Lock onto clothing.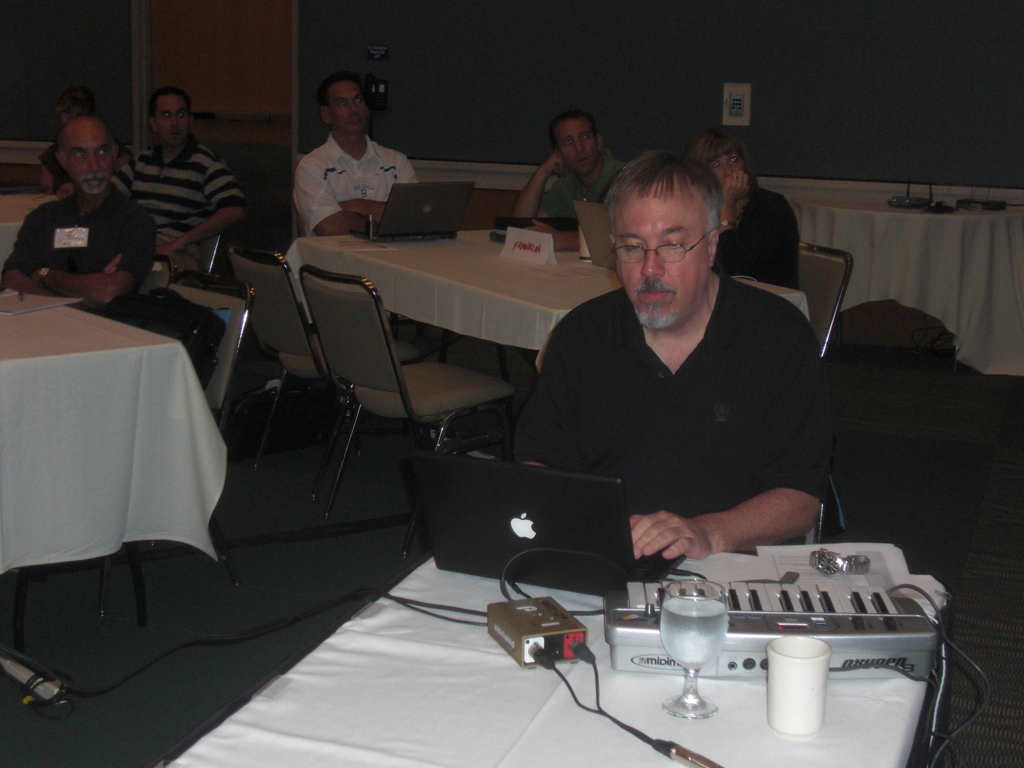
Locked: <box>546,156,625,226</box>.
